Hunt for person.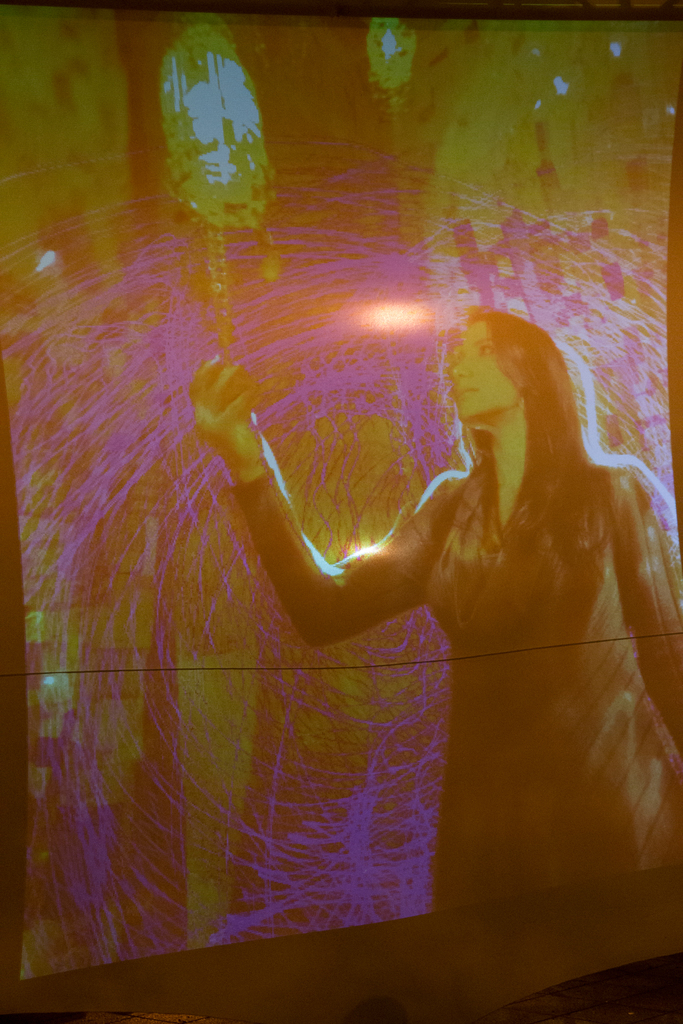
Hunted down at (191, 309, 682, 911).
